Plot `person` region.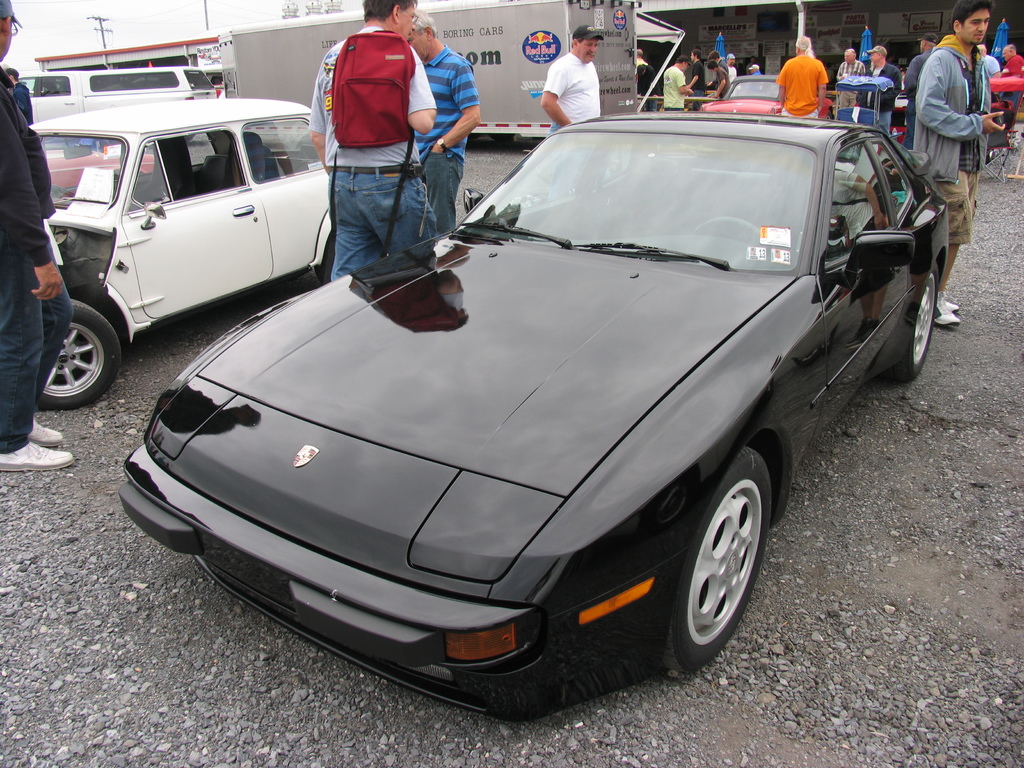
Plotted at rect(707, 59, 730, 102).
